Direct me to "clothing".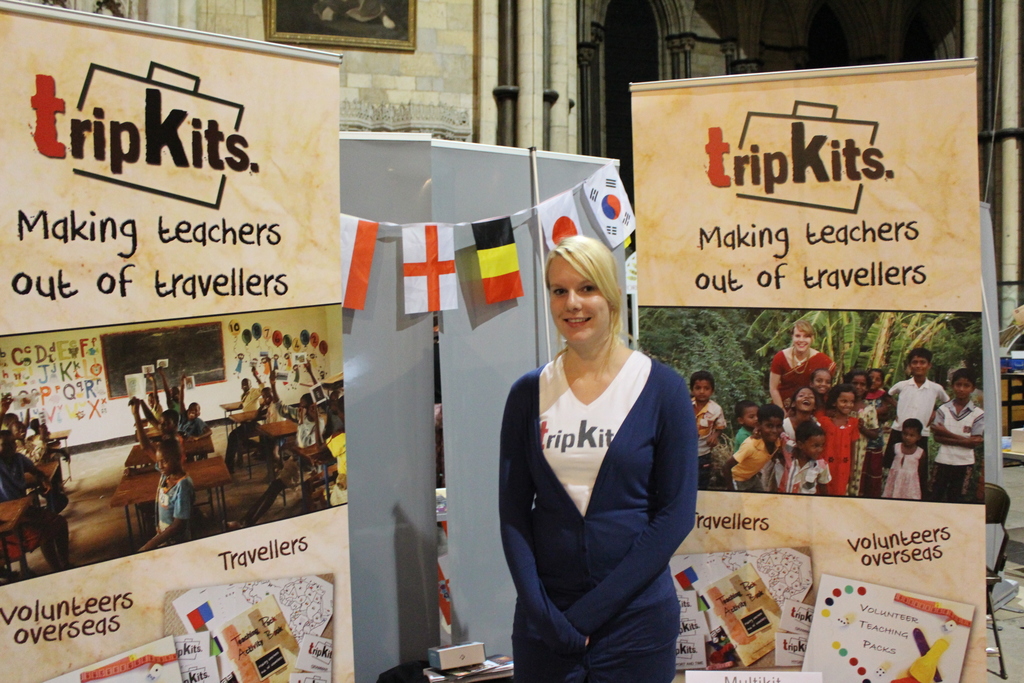
Direction: [266,398,292,431].
